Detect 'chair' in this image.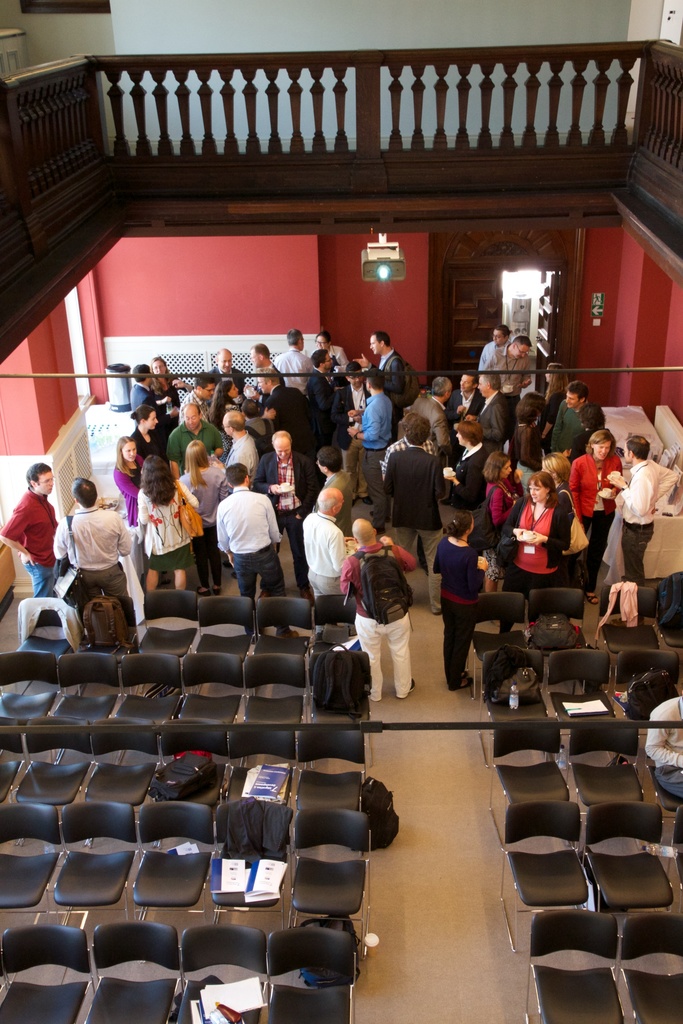
Detection: detection(490, 797, 589, 945).
